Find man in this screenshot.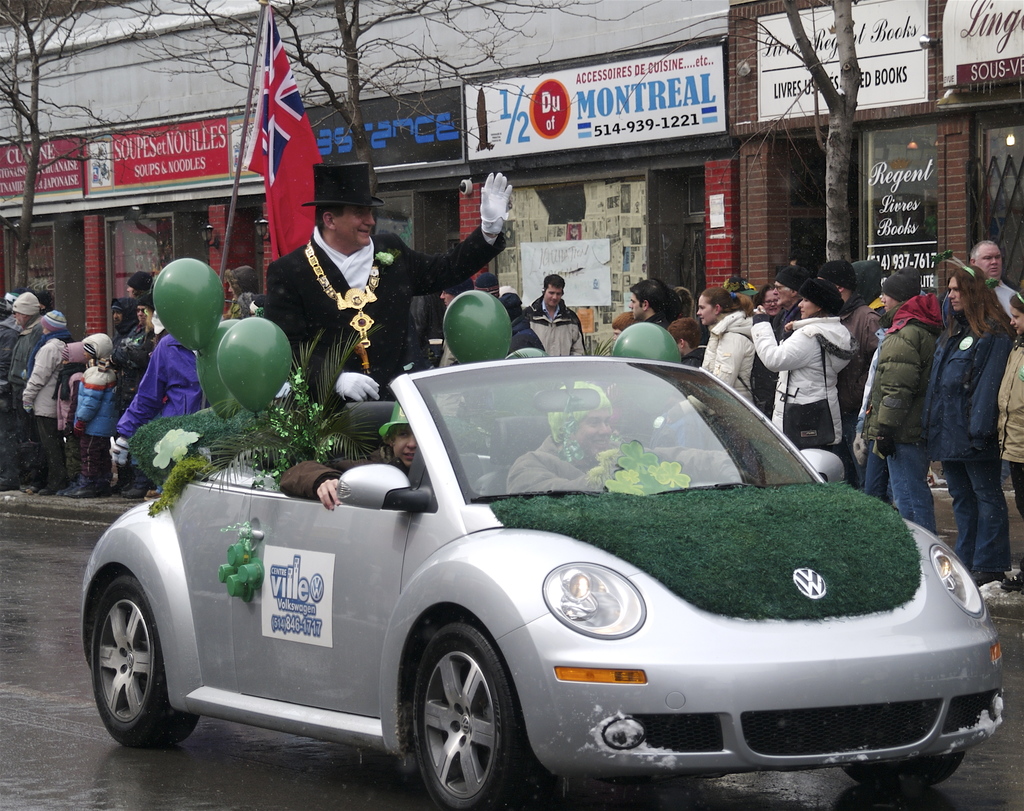
The bounding box for man is pyautogui.locateOnScreen(291, 402, 489, 507).
